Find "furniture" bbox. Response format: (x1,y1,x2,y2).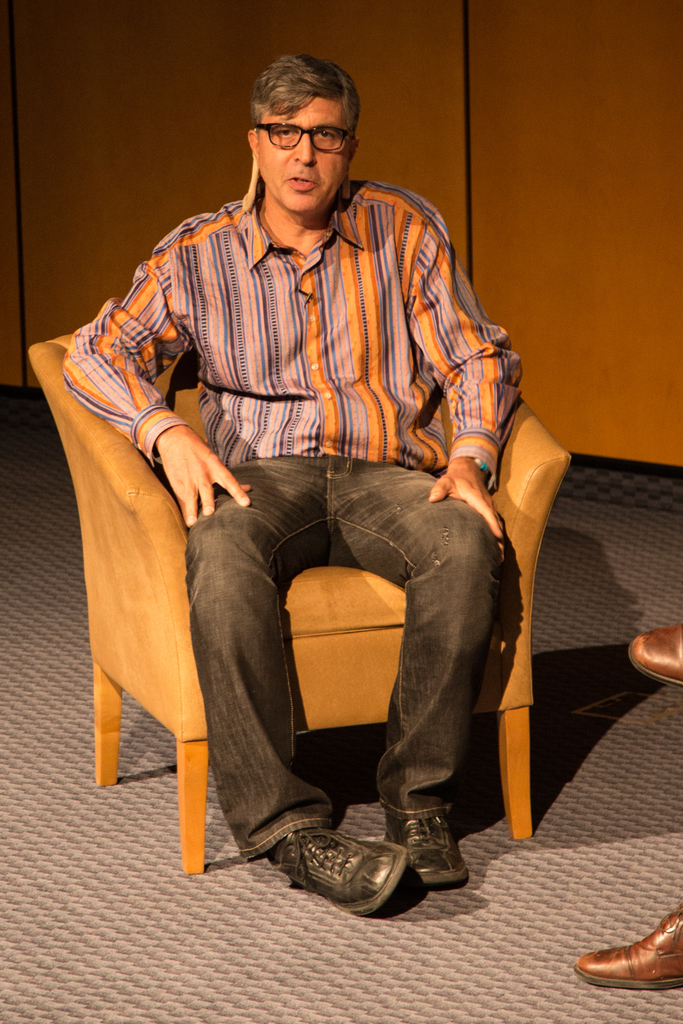
(28,328,570,874).
